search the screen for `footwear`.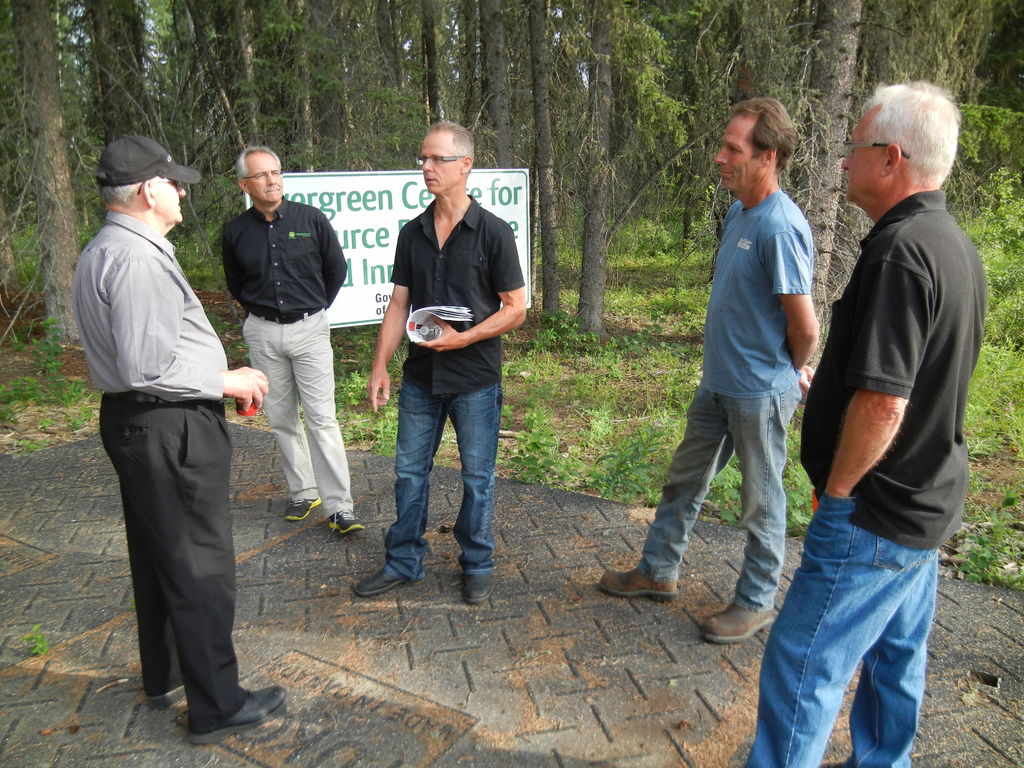
Found at 698/606/772/638.
